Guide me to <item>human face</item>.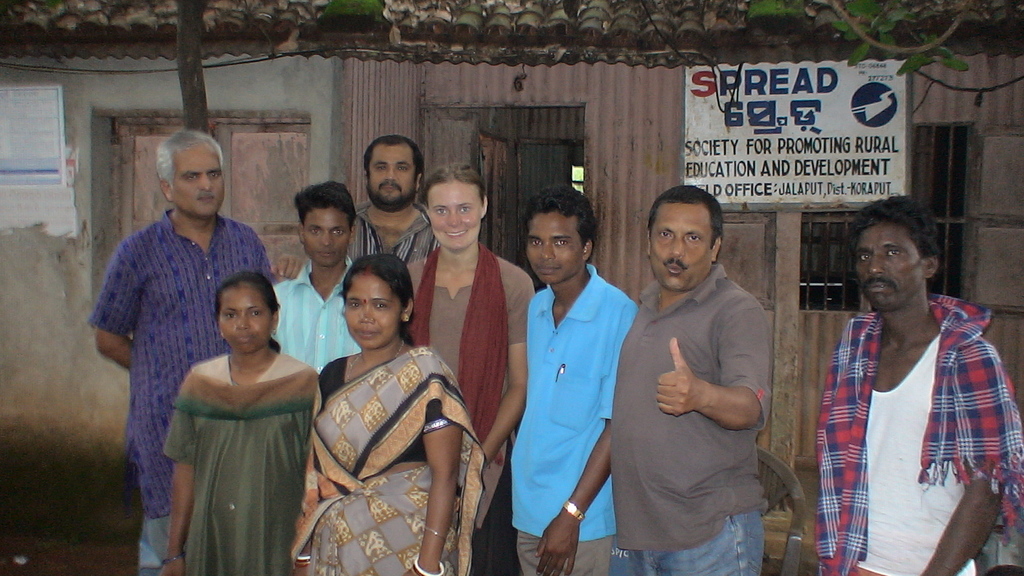
Guidance: BBox(218, 282, 275, 353).
